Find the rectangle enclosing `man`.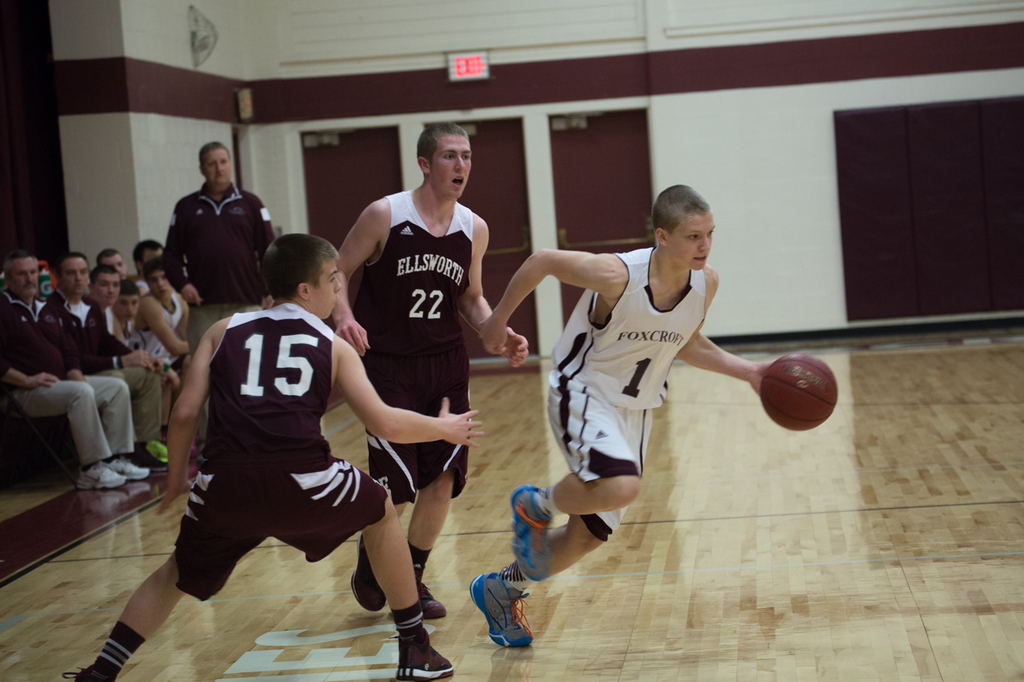
pyautogui.locateOnScreen(322, 118, 510, 618).
